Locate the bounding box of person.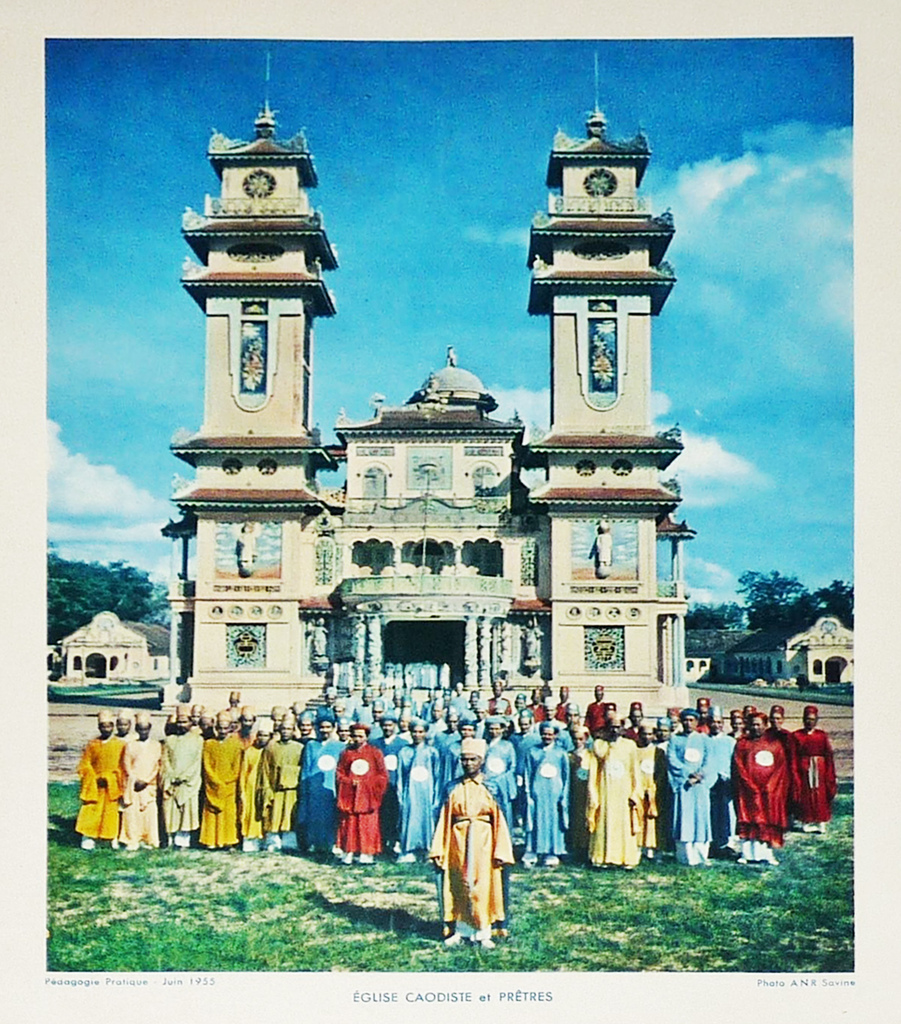
Bounding box: {"x1": 523, "y1": 718, "x2": 571, "y2": 869}.
